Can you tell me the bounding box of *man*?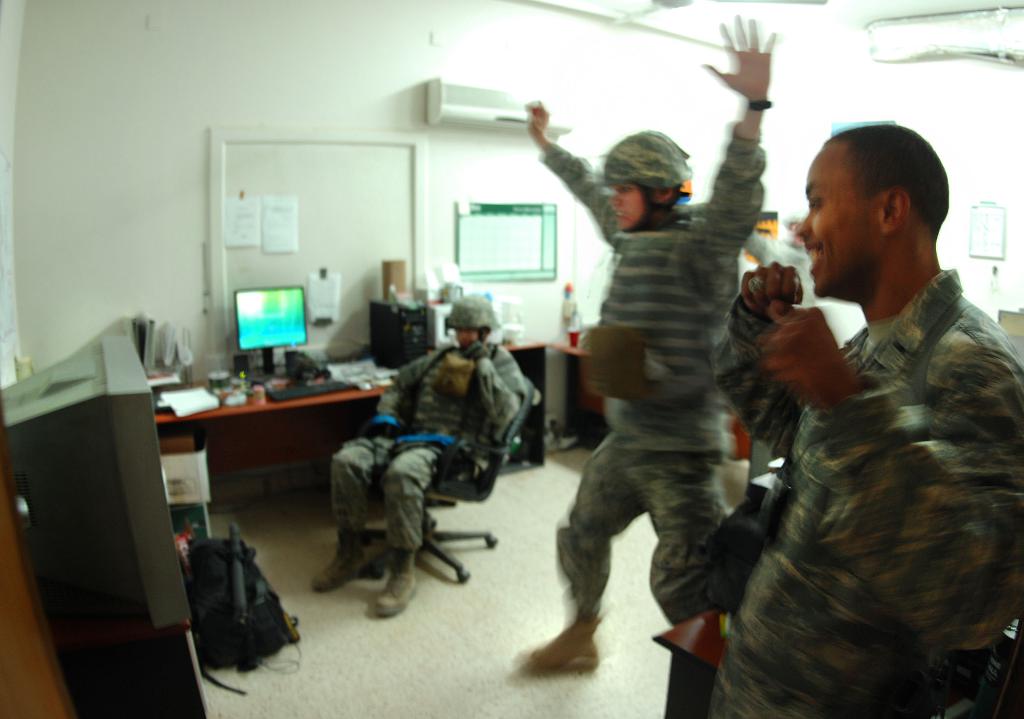
501 8 761 677.
